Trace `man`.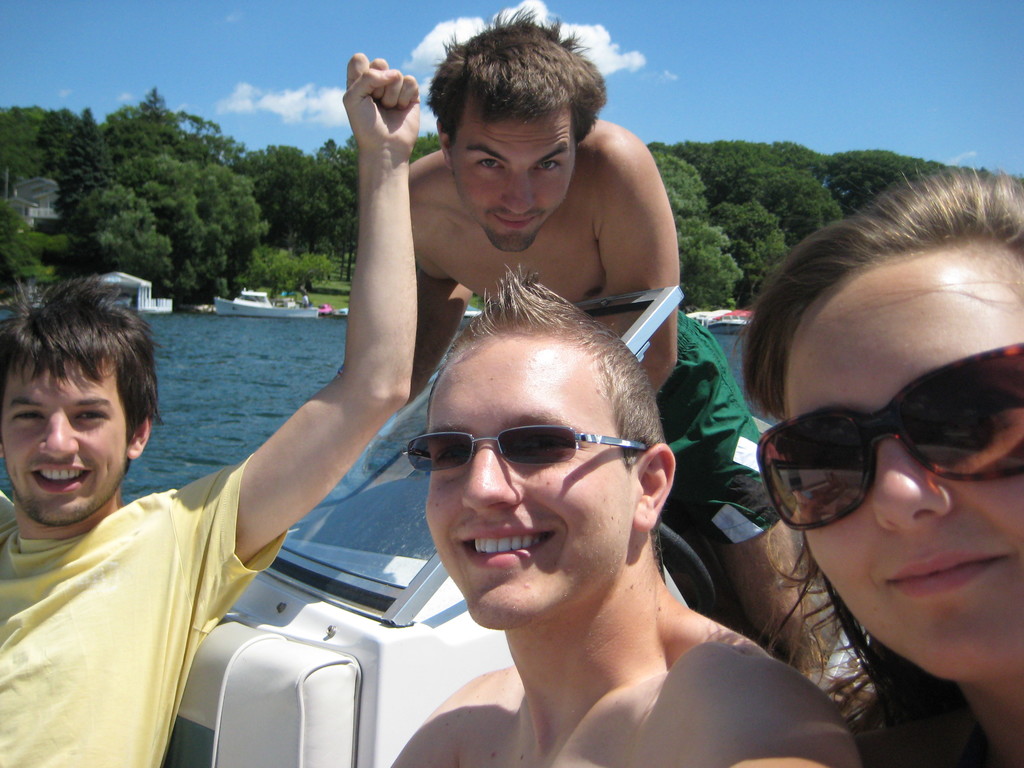
Traced to box(0, 52, 417, 767).
